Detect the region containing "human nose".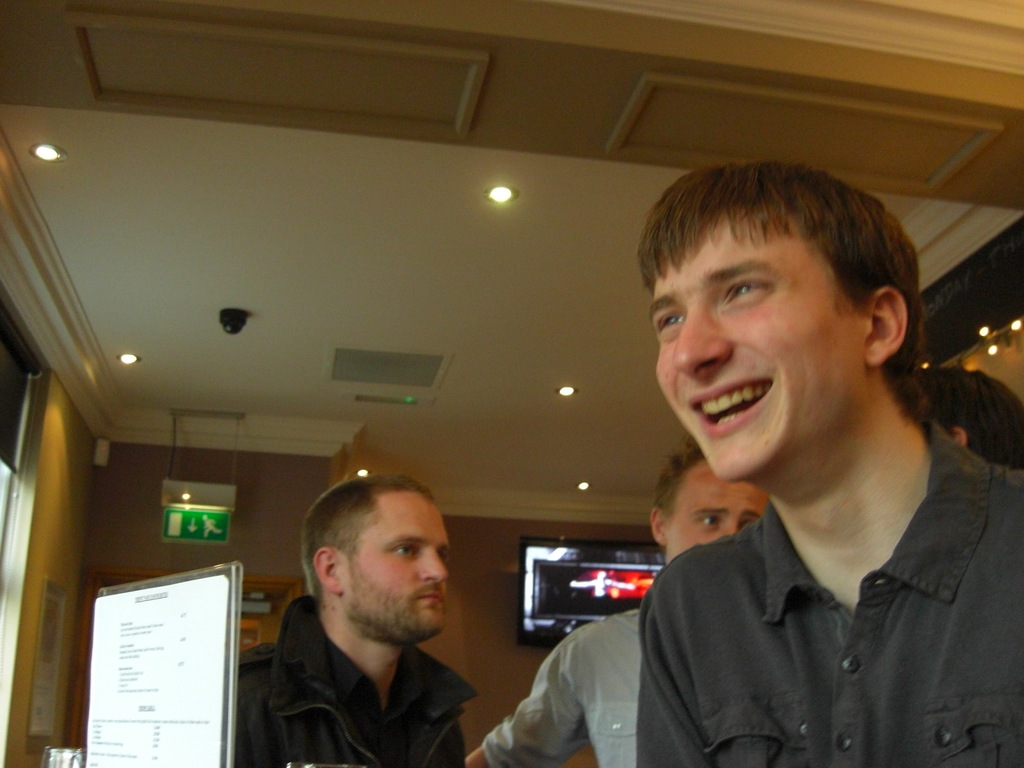
locate(419, 545, 448, 584).
